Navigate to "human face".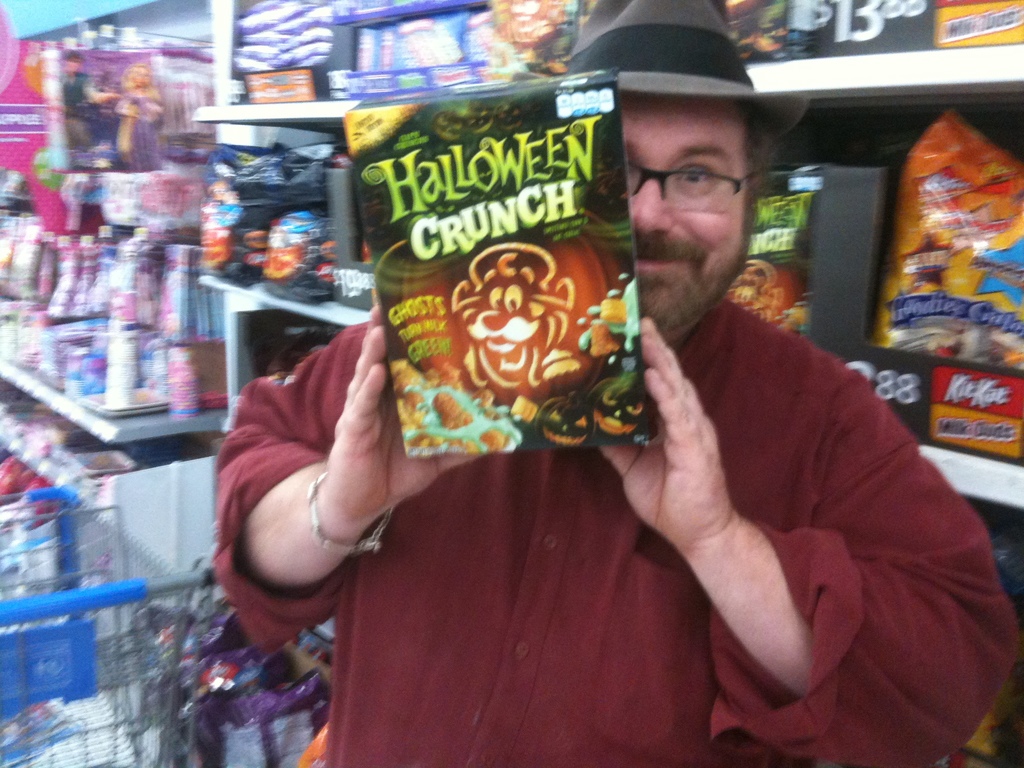
Navigation target: [619, 92, 751, 328].
